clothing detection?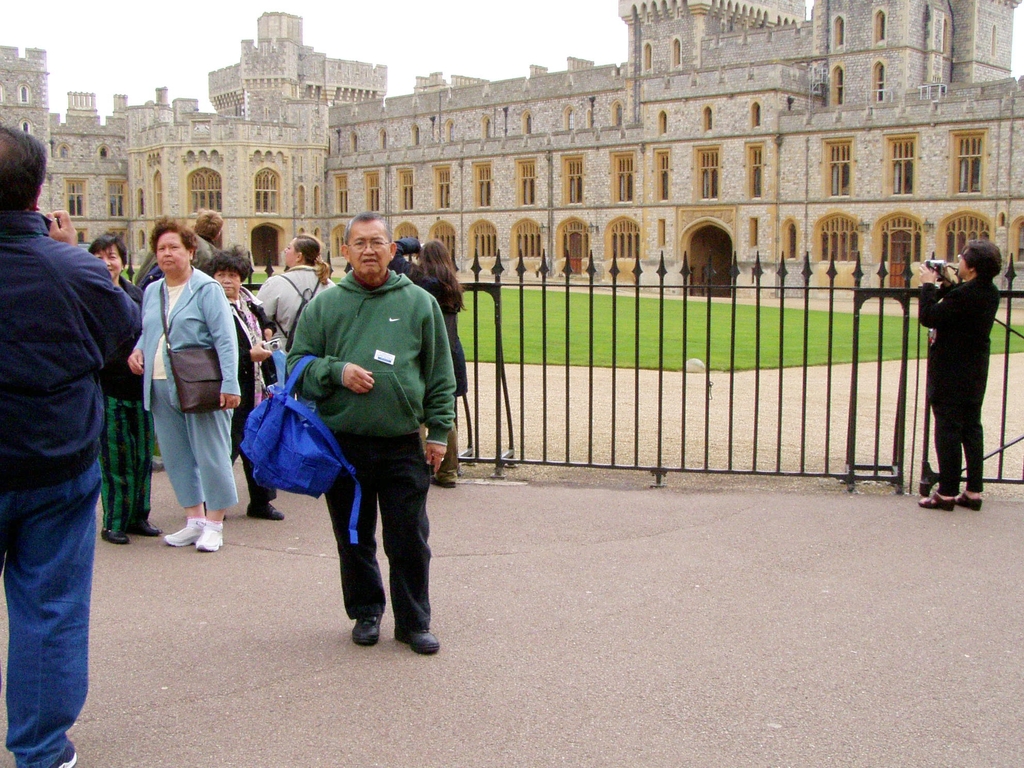
{"x1": 916, "y1": 278, "x2": 1000, "y2": 492}
